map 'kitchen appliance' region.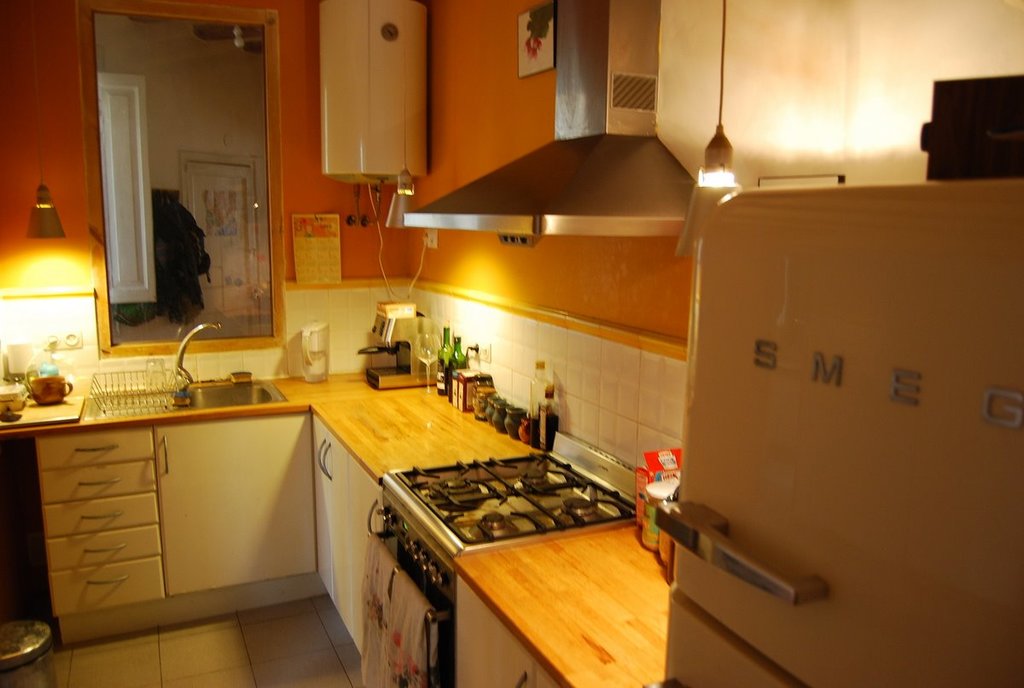
Mapped to 654 486 675 580.
